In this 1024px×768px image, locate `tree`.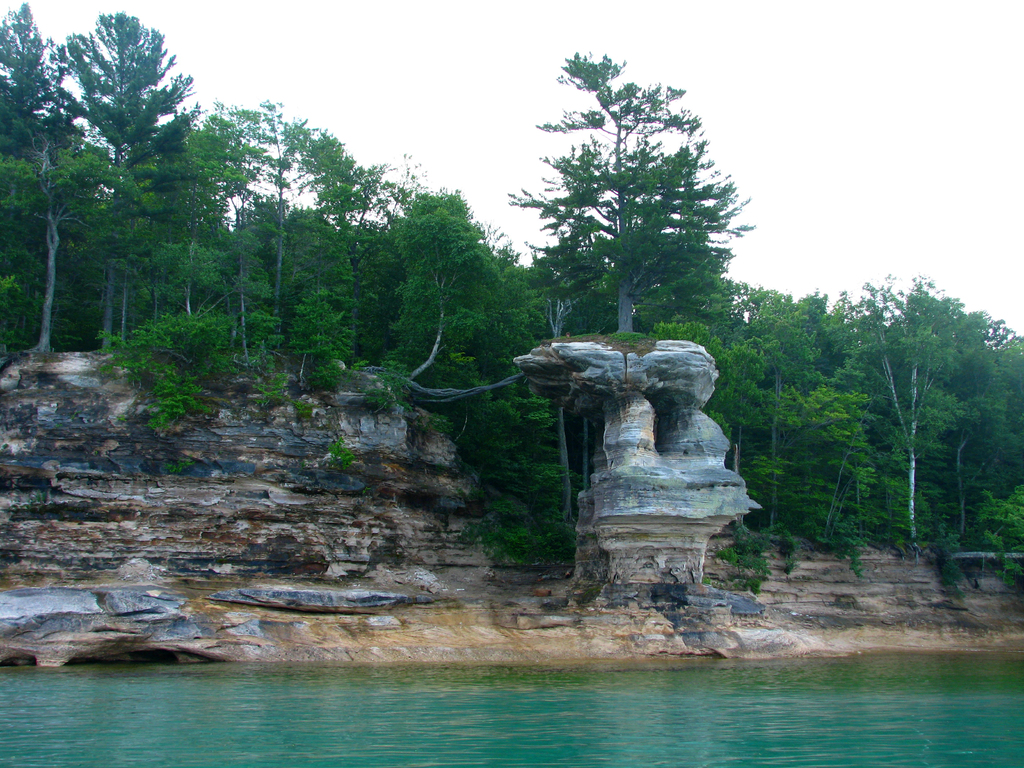
Bounding box: rect(44, 13, 204, 358).
